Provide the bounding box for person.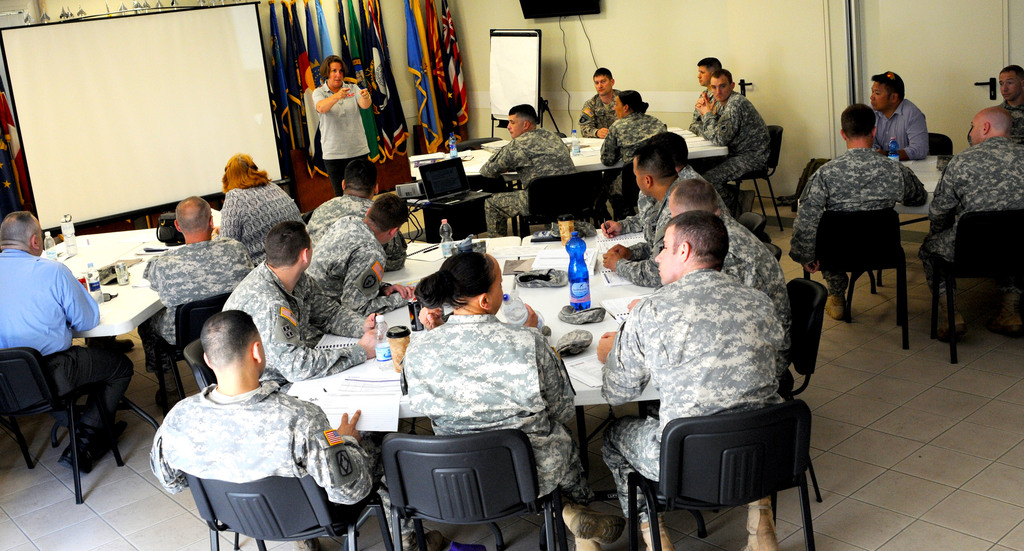
[x1=148, y1=309, x2=441, y2=550].
